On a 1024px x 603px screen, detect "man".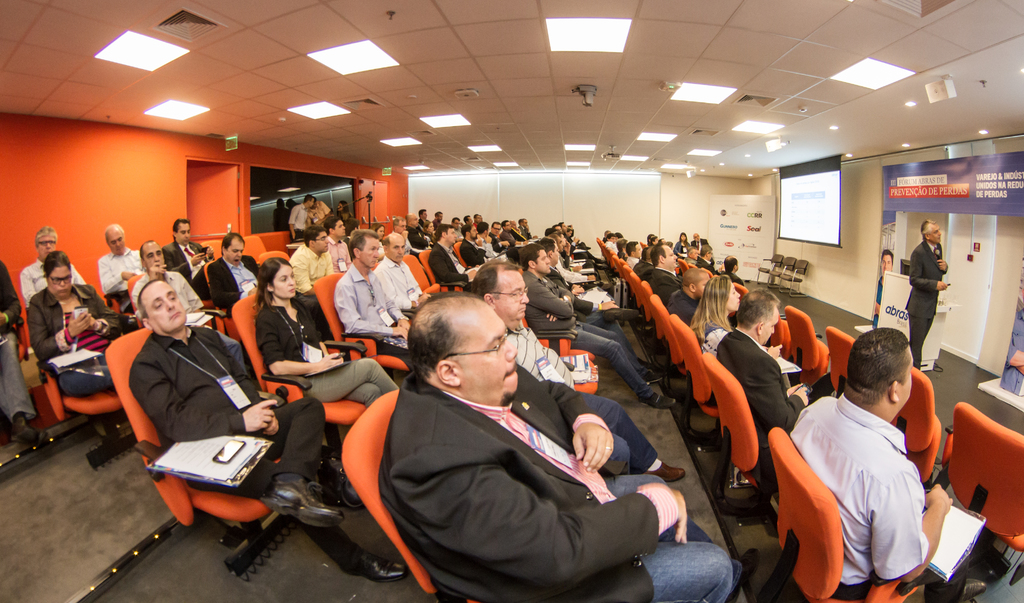
detection(163, 216, 216, 297).
